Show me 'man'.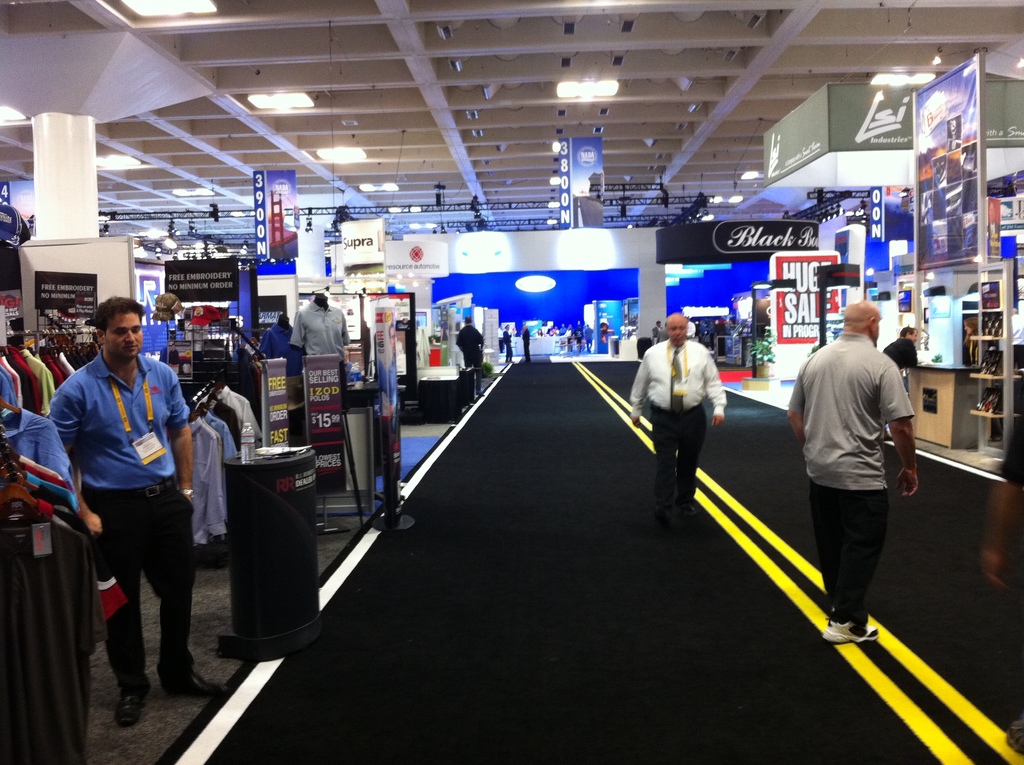
'man' is here: [497,324,510,366].
